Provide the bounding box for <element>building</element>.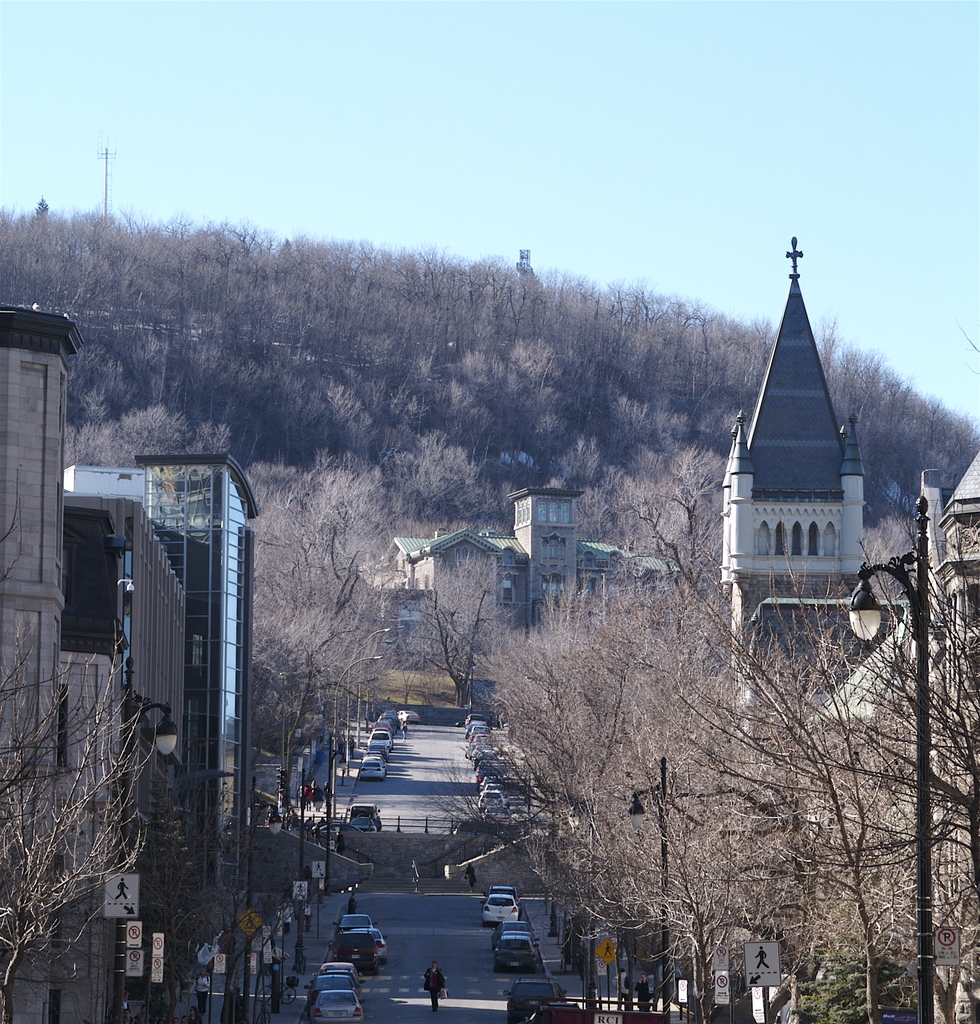
142,451,259,1023.
